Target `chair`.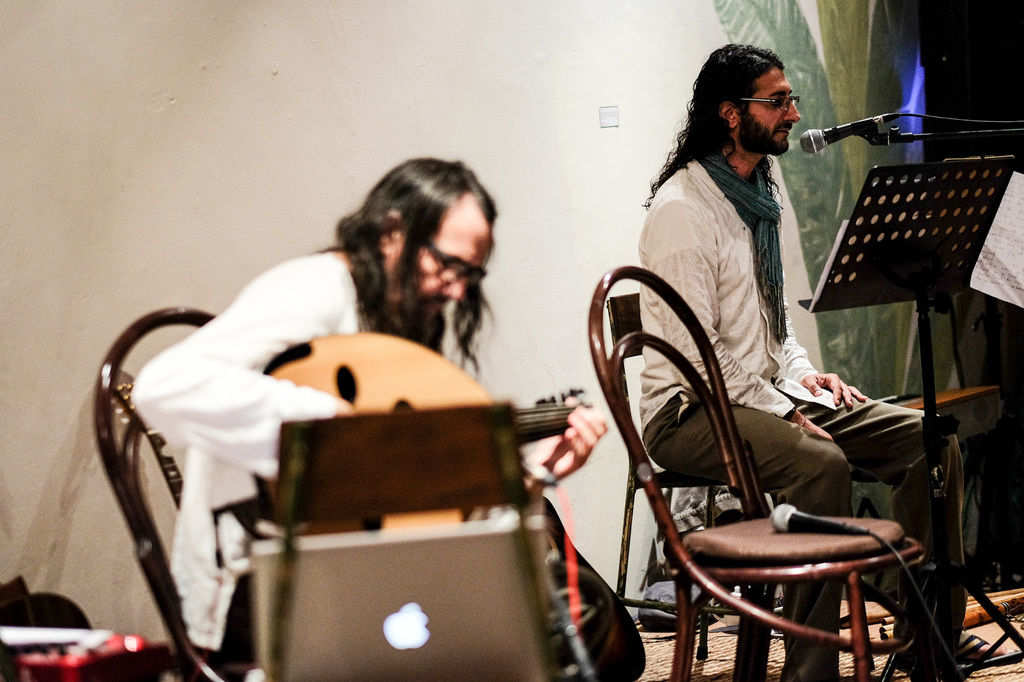
Target region: <box>90,309,593,681</box>.
